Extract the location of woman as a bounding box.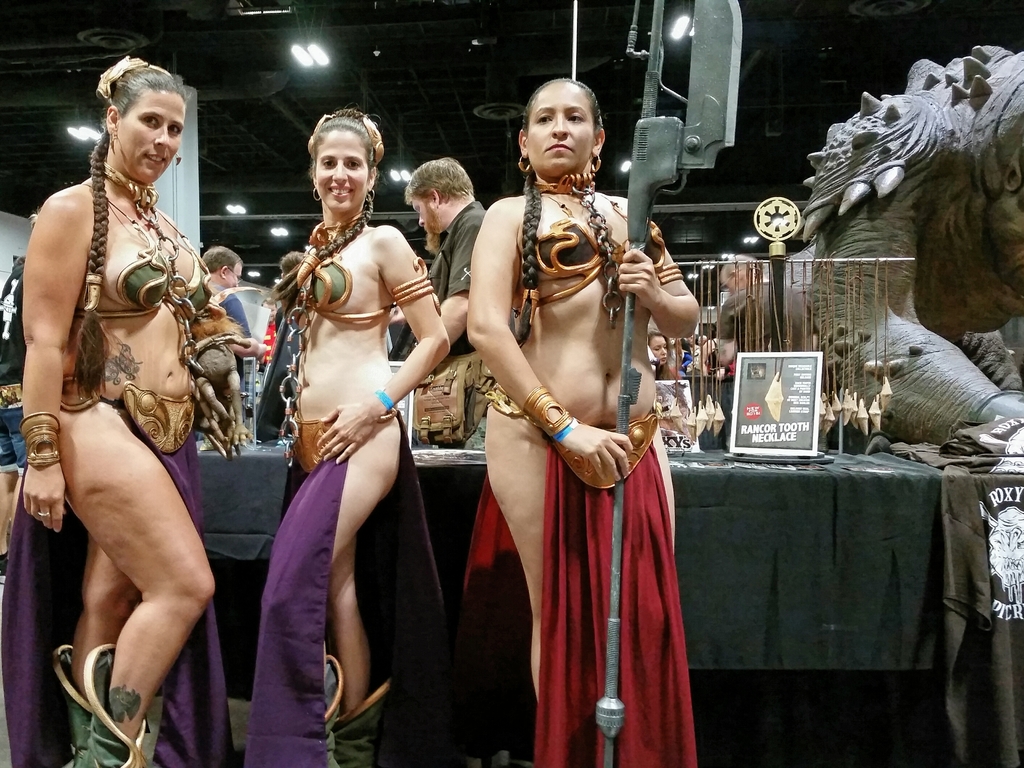
440, 69, 711, 761.
